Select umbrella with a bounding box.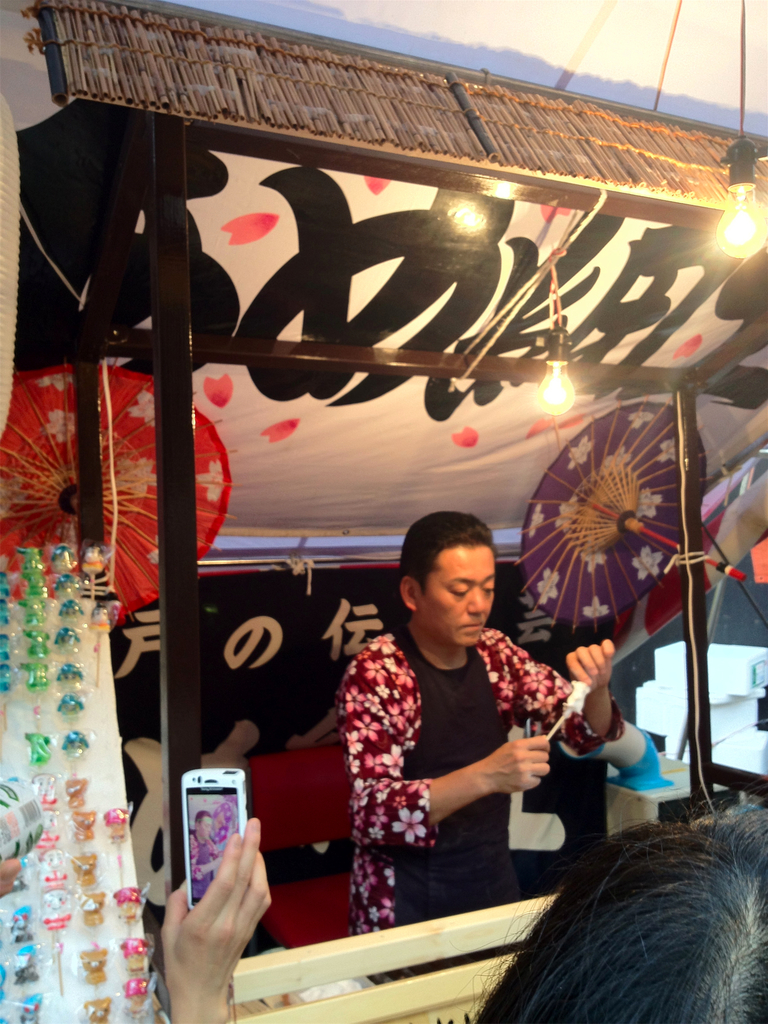
516/393/744/638.
